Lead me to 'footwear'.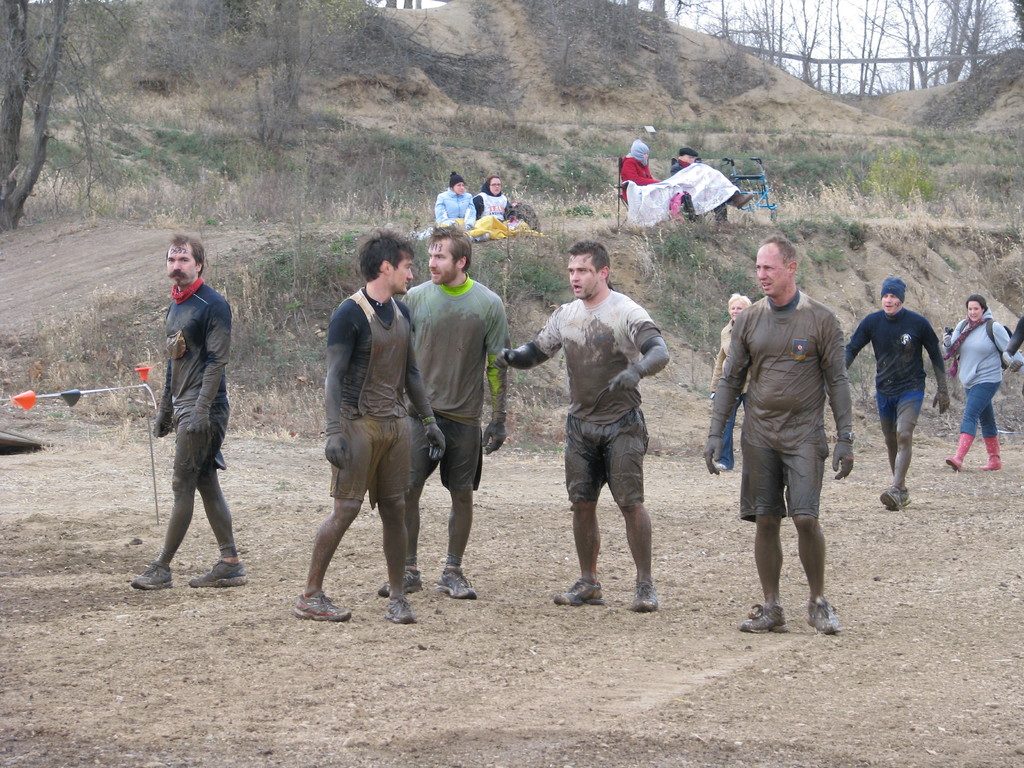
Lead to 900:487:909:508.
